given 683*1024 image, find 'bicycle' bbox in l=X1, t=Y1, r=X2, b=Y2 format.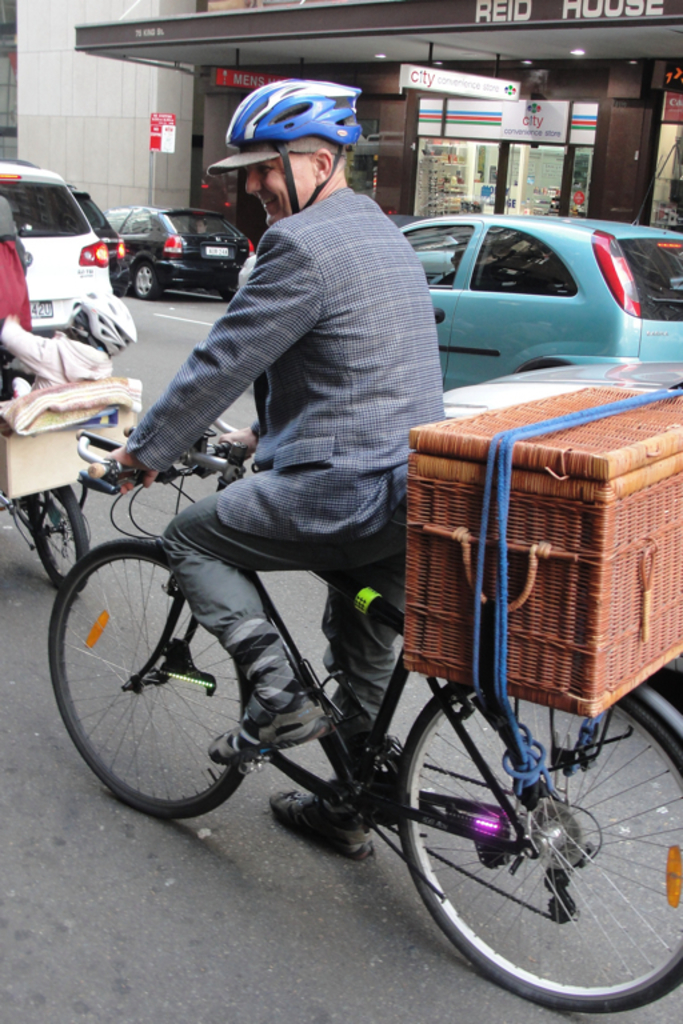
l=0, t=343, r=99, b=597.
